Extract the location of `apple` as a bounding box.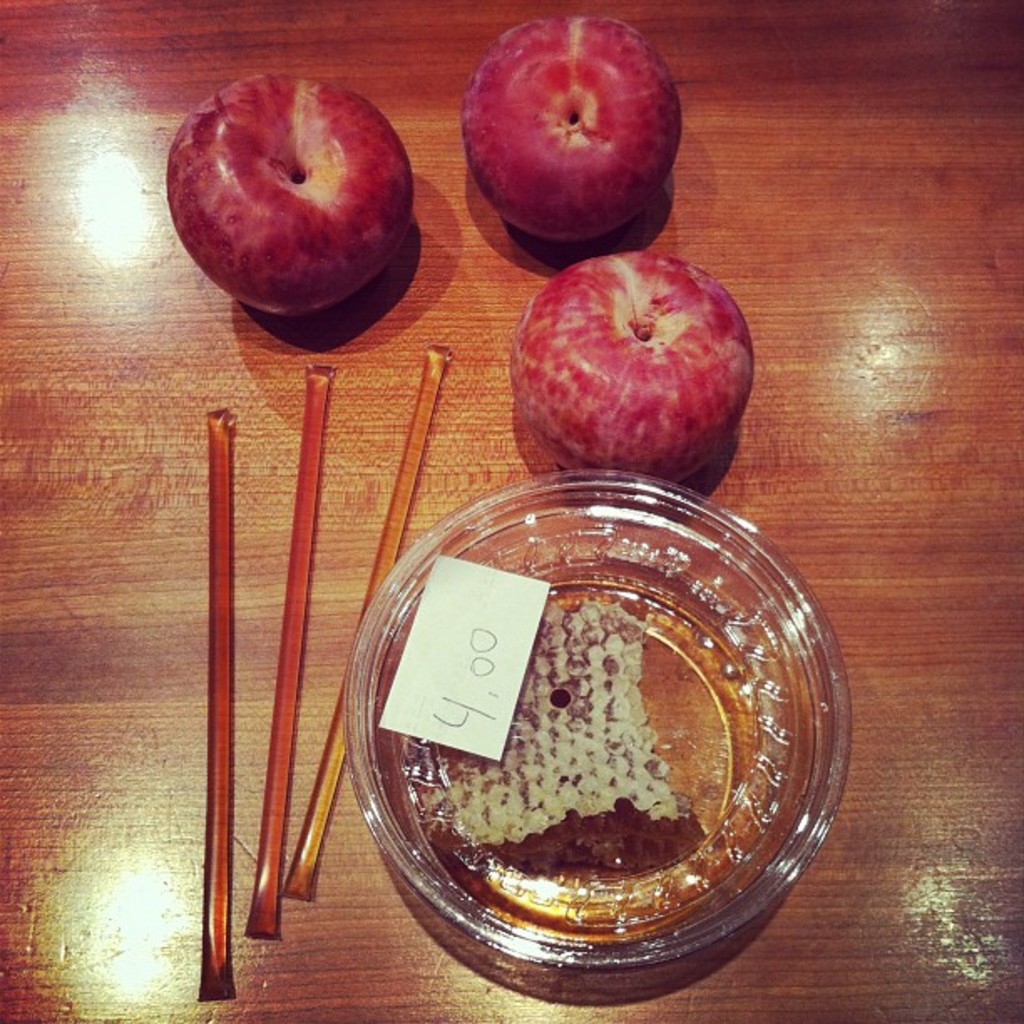
[509,249,760,480].
